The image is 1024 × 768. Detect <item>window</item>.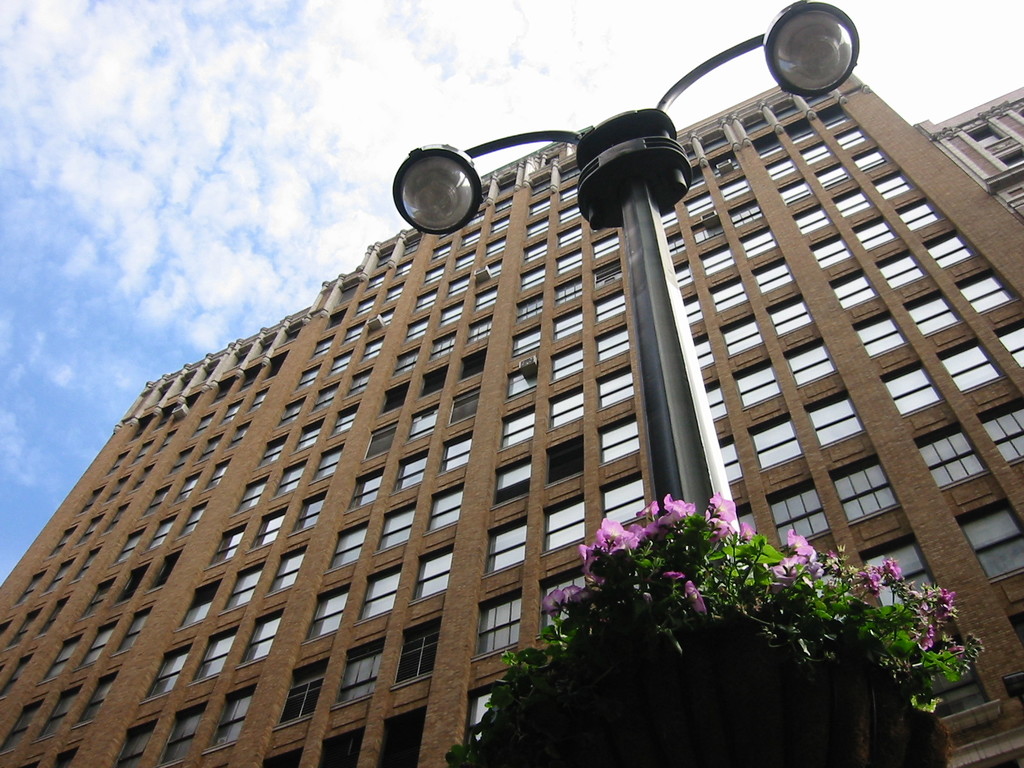
Detection: 293,486,329,529.
